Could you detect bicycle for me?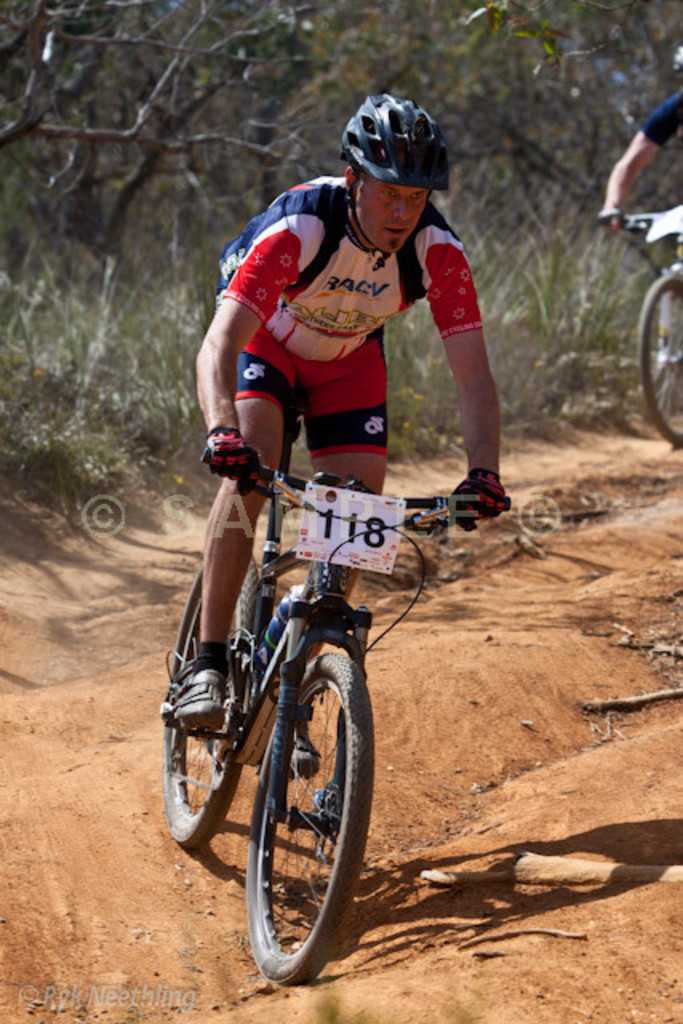
Detection result: <box>606,205,681,443</box>.
